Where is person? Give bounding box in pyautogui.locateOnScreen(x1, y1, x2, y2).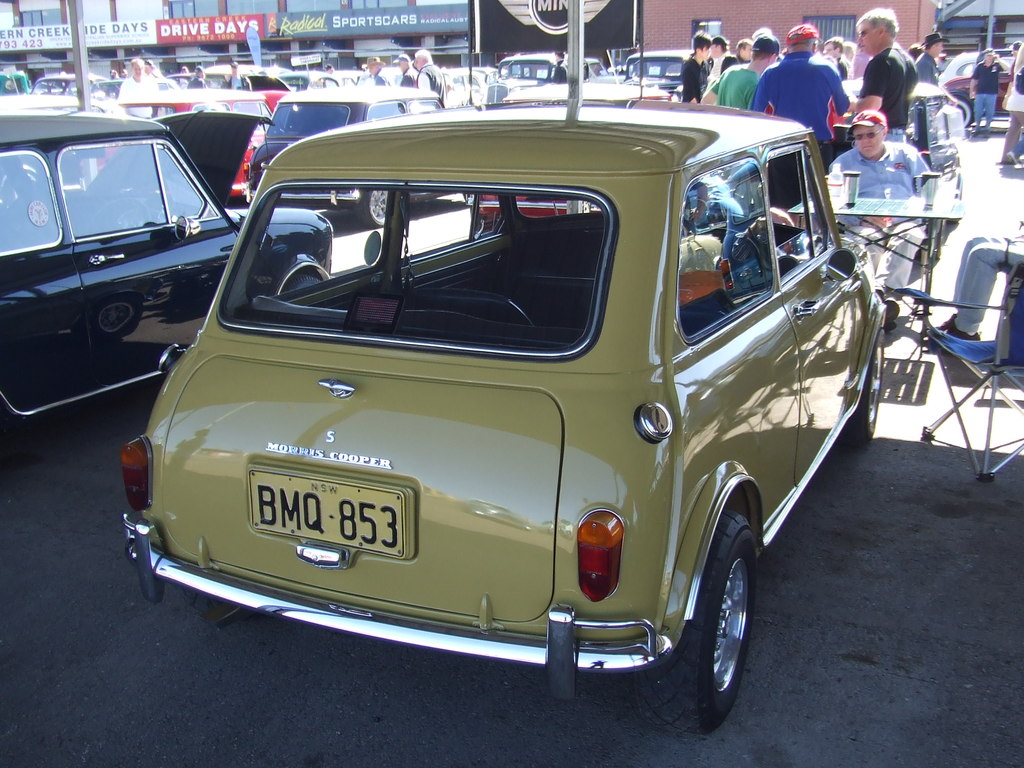
pyautogui.locateOnScreen(117, 60, 162, 120).
